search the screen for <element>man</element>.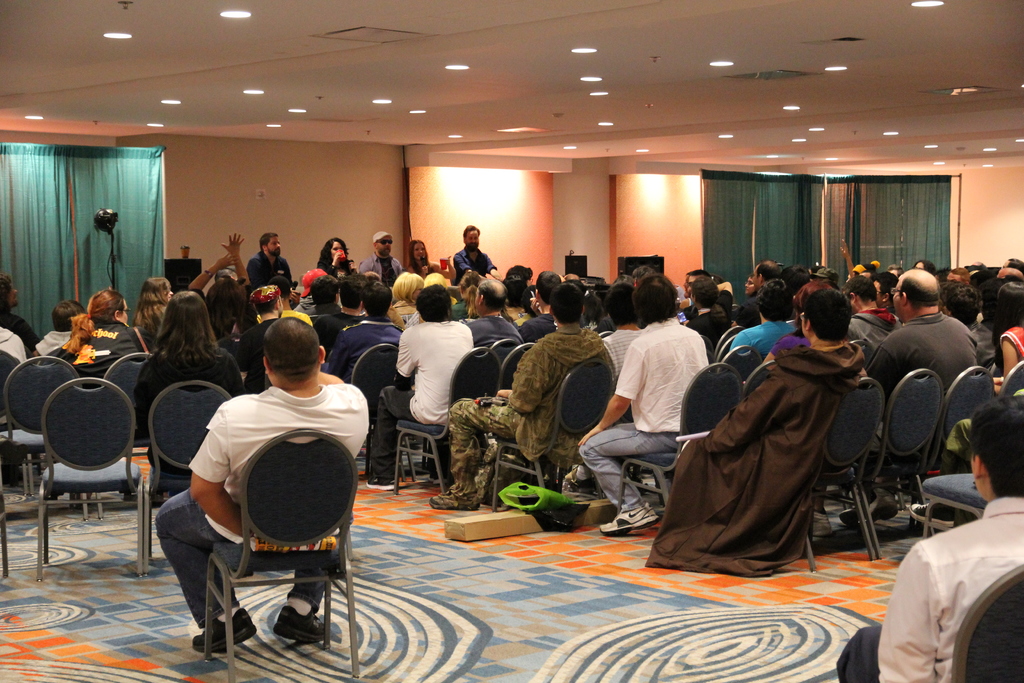
Found at <box>248,233,294,288</box>.
